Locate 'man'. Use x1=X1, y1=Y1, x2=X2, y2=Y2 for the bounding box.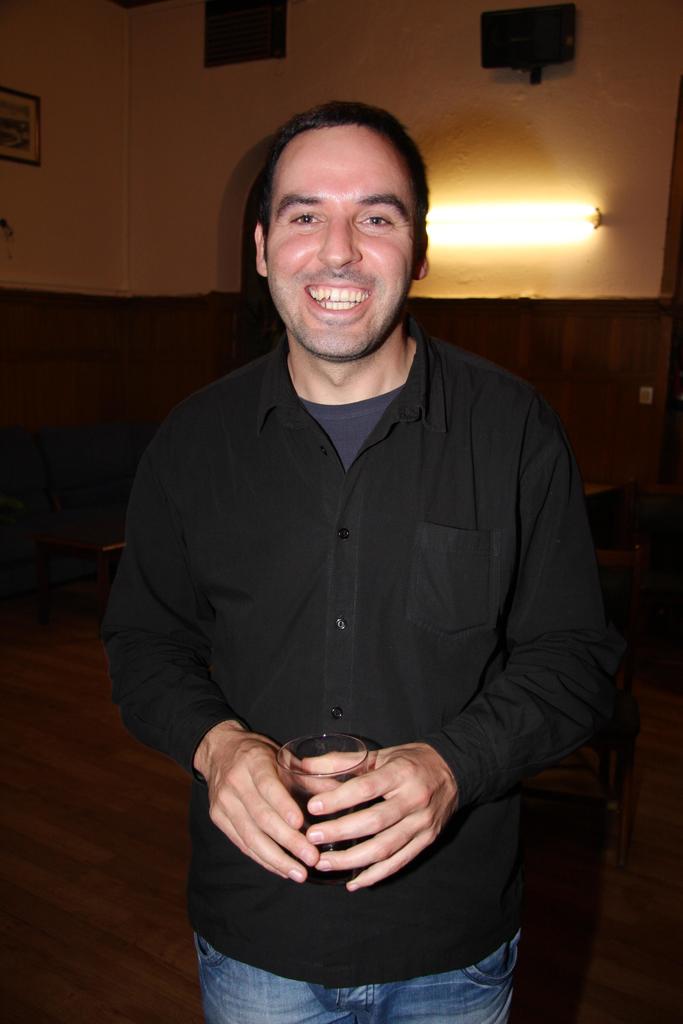
x1=104, y1=101, x2=605, y2=1023.
